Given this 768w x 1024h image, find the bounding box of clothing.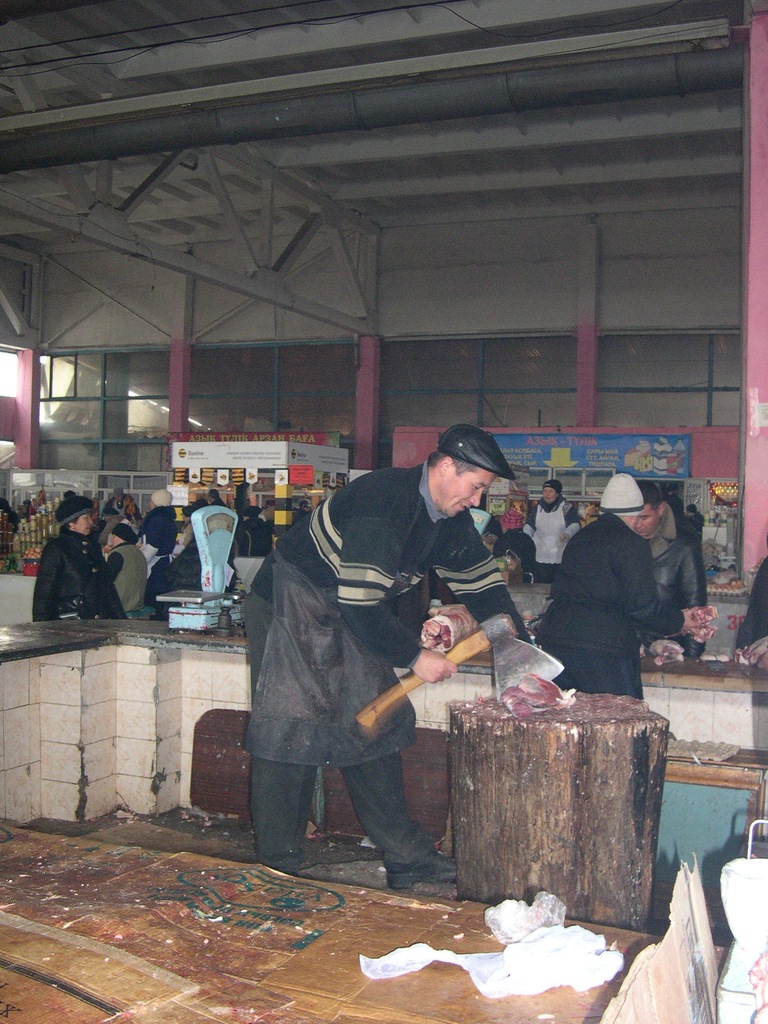
(224, 509, 276, 587).
